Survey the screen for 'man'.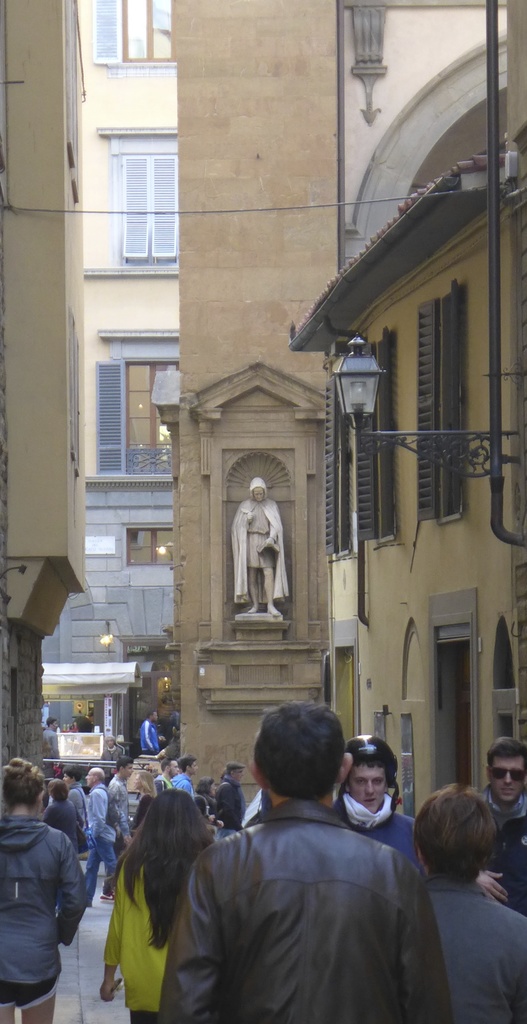
Survey found: detection(475, 735, 526, 918).
